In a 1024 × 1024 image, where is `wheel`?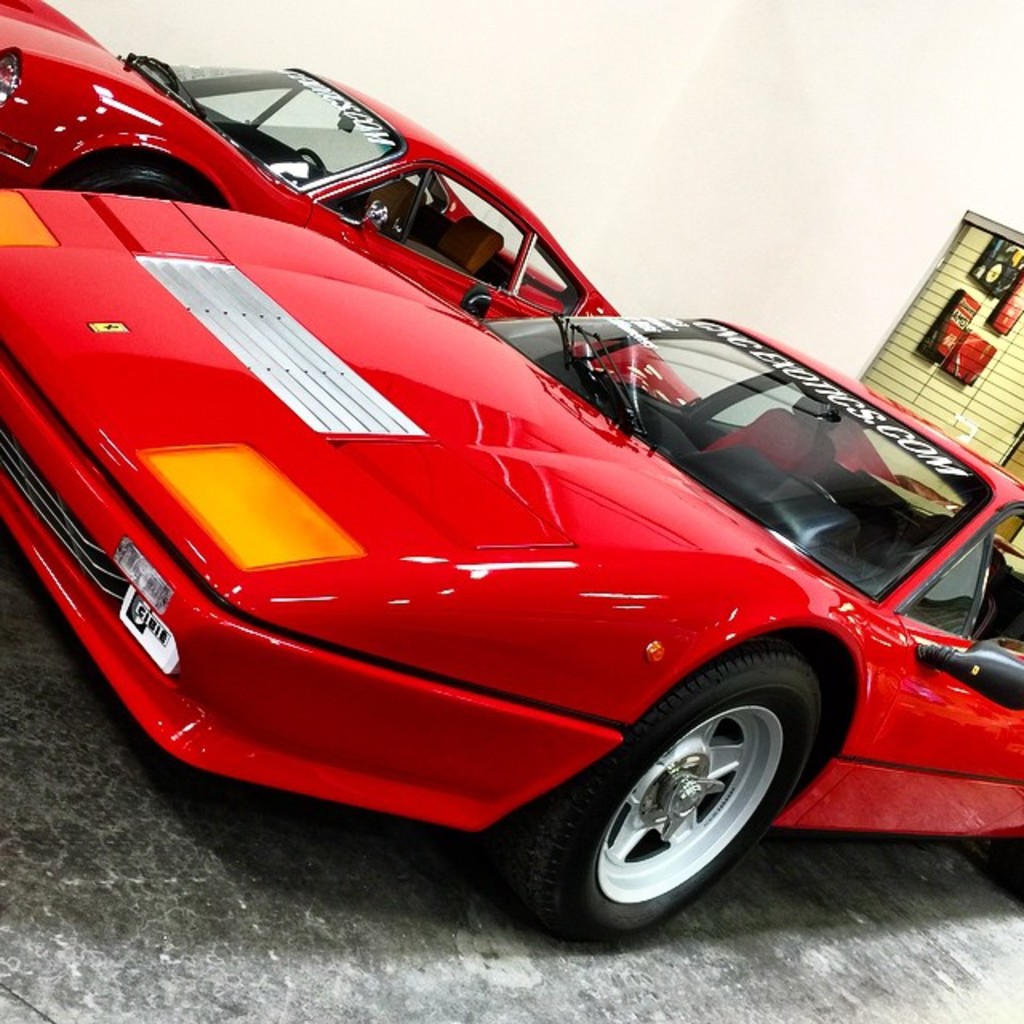
(51, 154, 227, 213).
